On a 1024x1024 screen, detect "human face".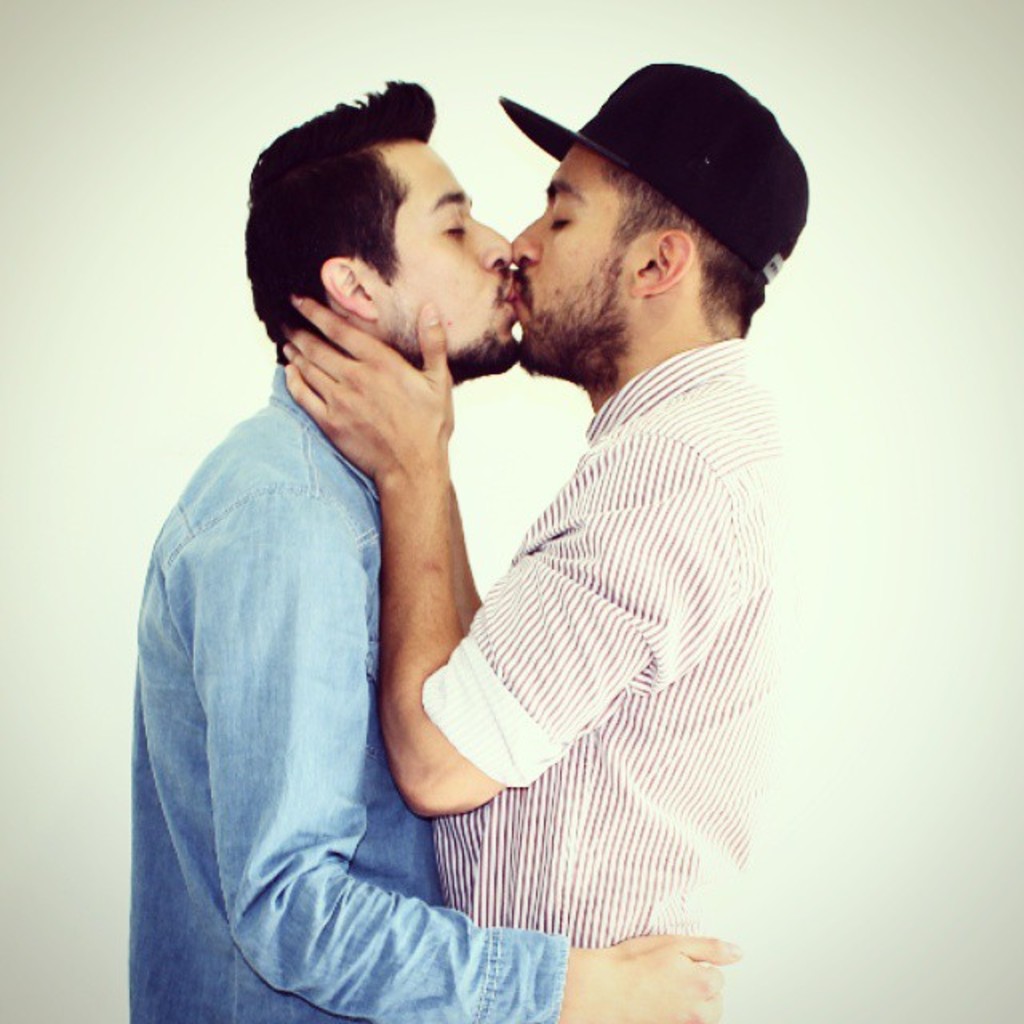
(x1=510, y1=146, x2=646, y2=374).
